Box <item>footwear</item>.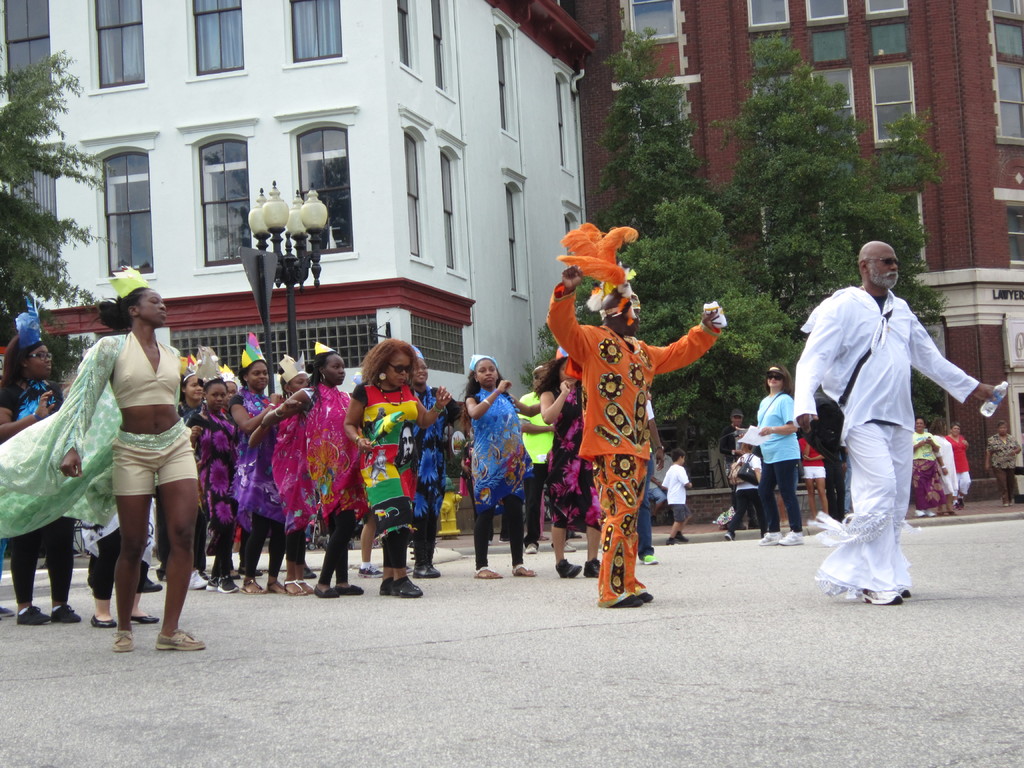
box=[896, 581, 912, 598].
